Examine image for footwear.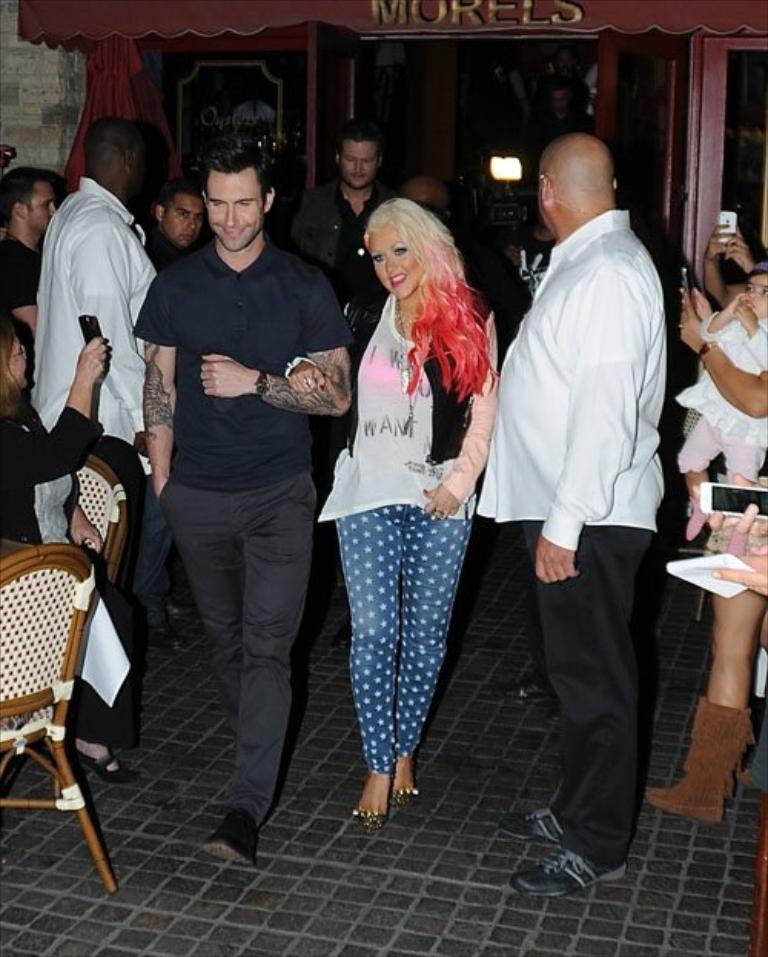
Examination result: (x1=644, y1=700, x2=756, y2=822).
